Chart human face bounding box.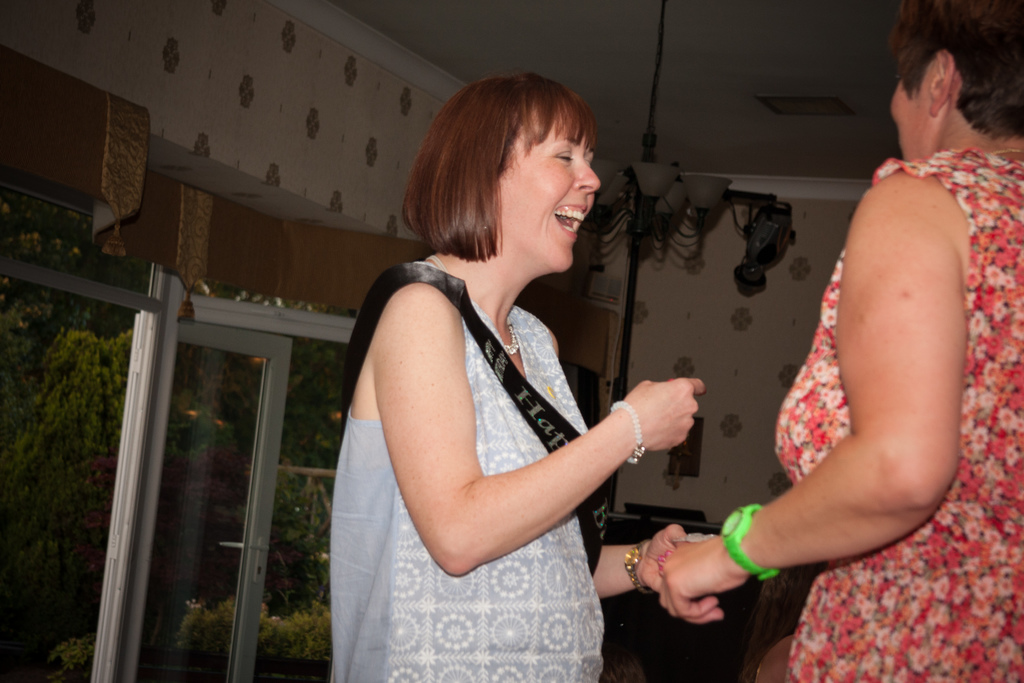
Charted: {"left": 891, "top": 72, "right": 932, "bottom": 163}.
